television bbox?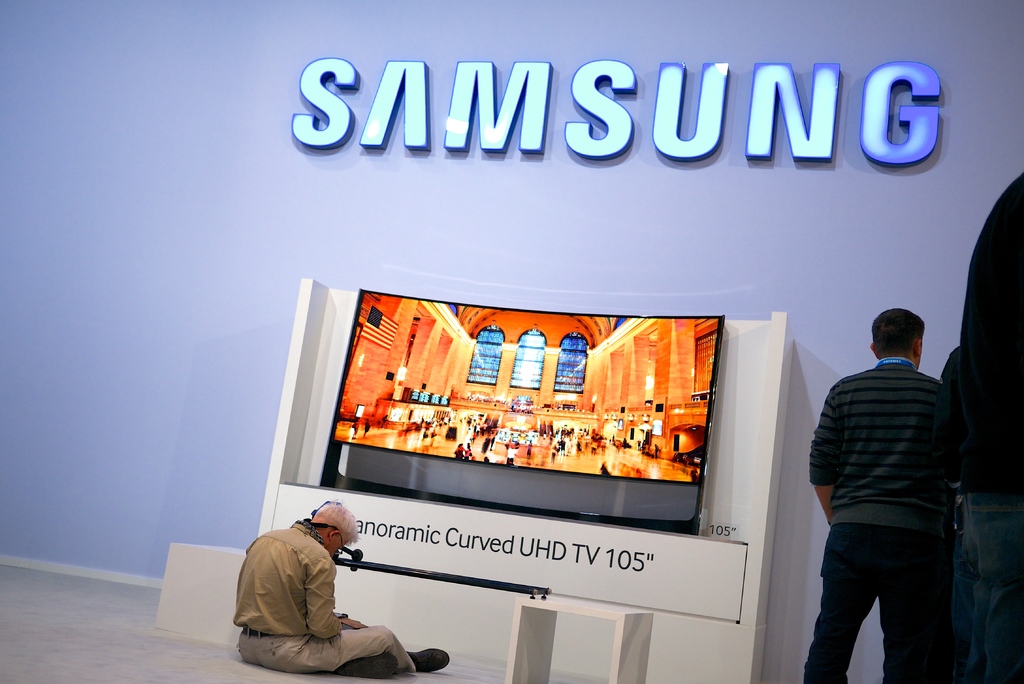
x1=306 y1=287 x2=732 y2=543
